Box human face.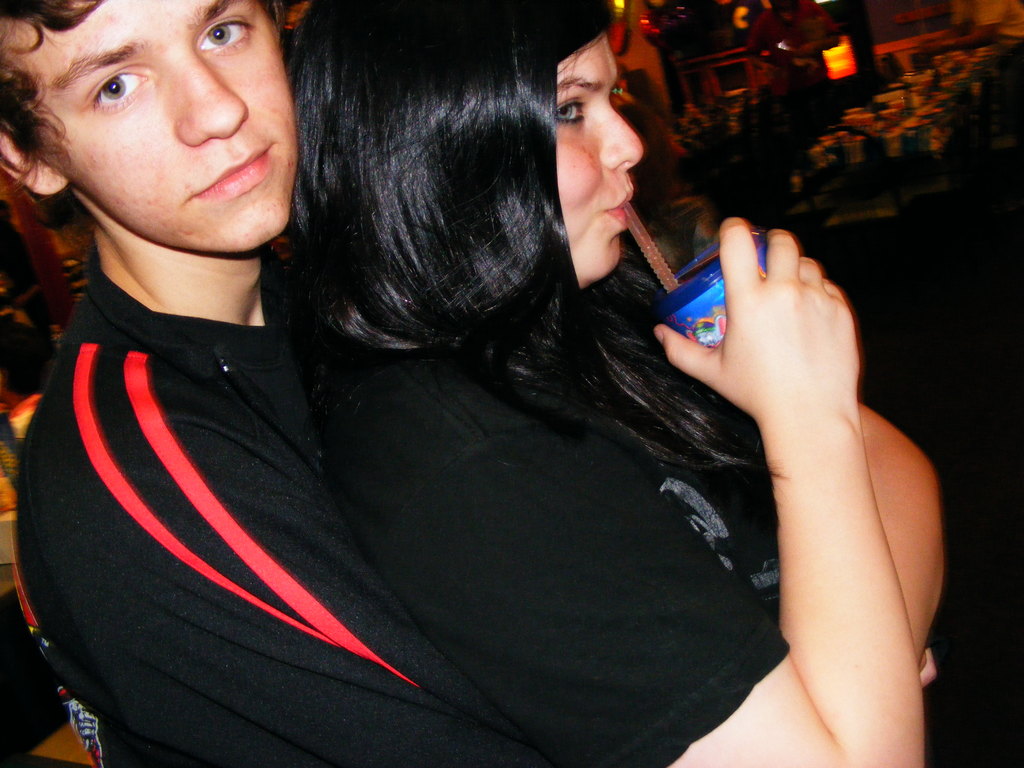
(548, 36, 641, 284).
